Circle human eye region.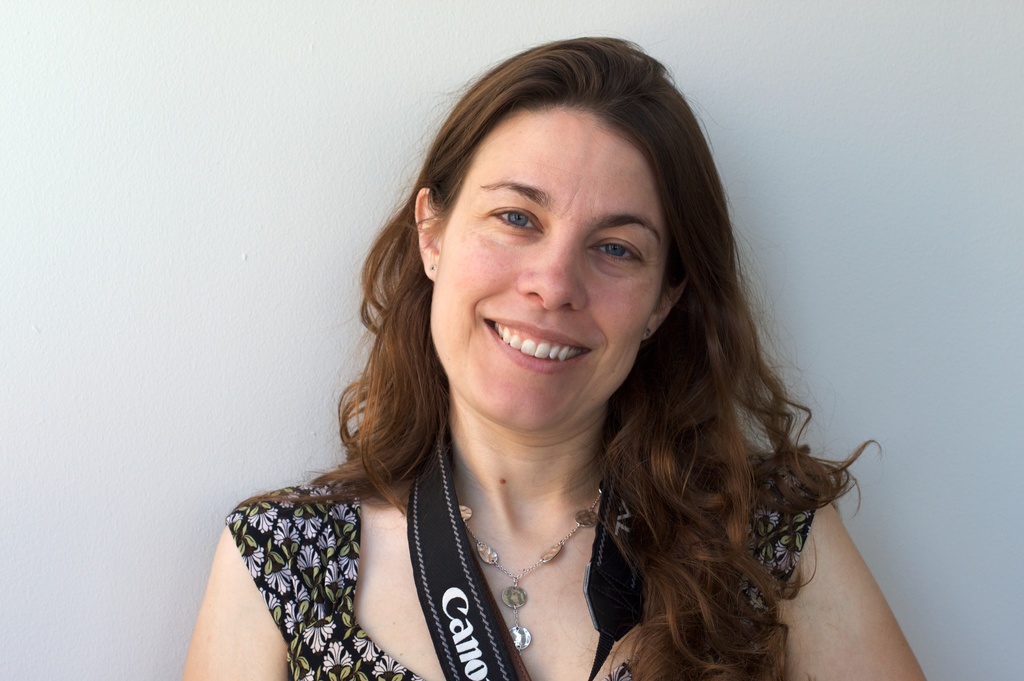
Region: (584, 237, 649, 266).
